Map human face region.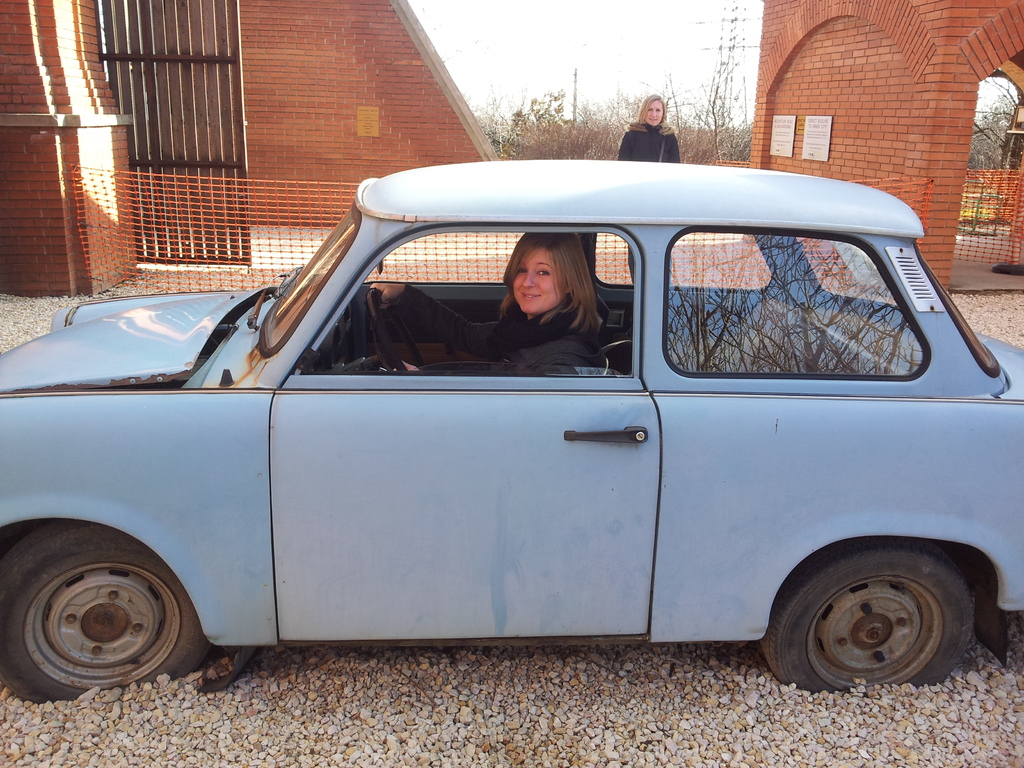
Mapped to (647, 100, 662, 124).
